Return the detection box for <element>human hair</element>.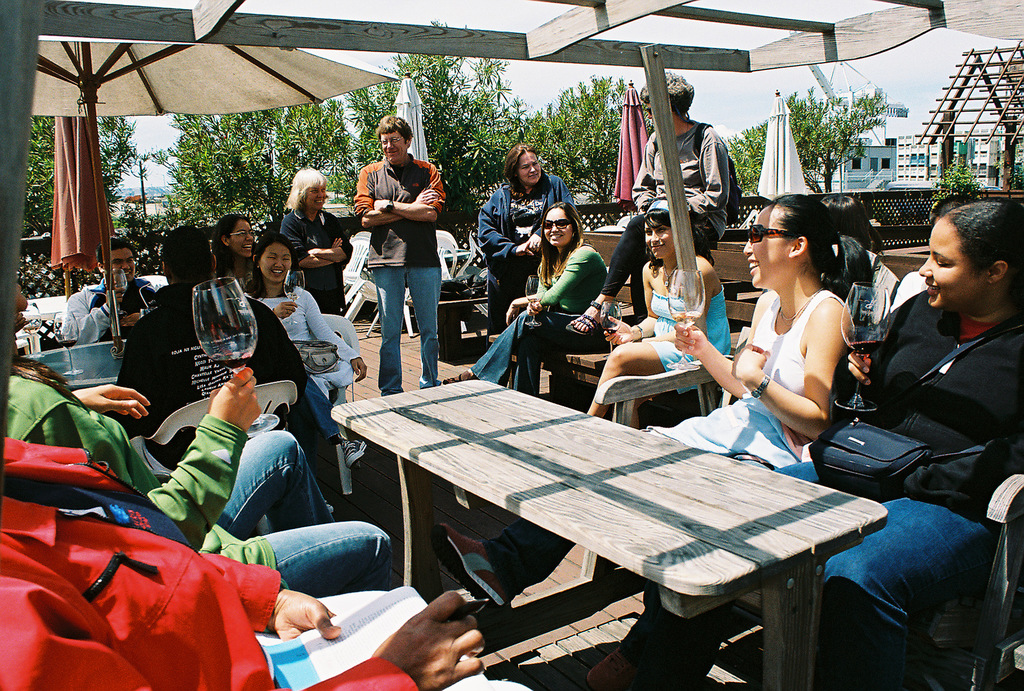
938, 197, 1014, 297.
